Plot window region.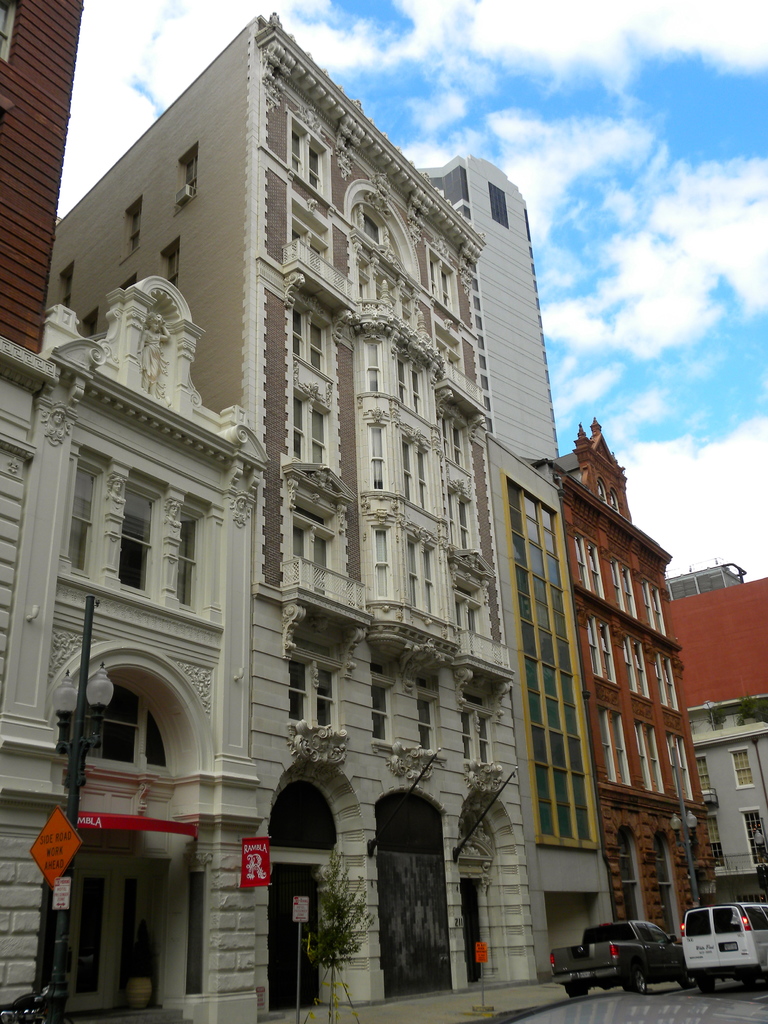
Plotted at bbox=(278, 308, 332, 376).
